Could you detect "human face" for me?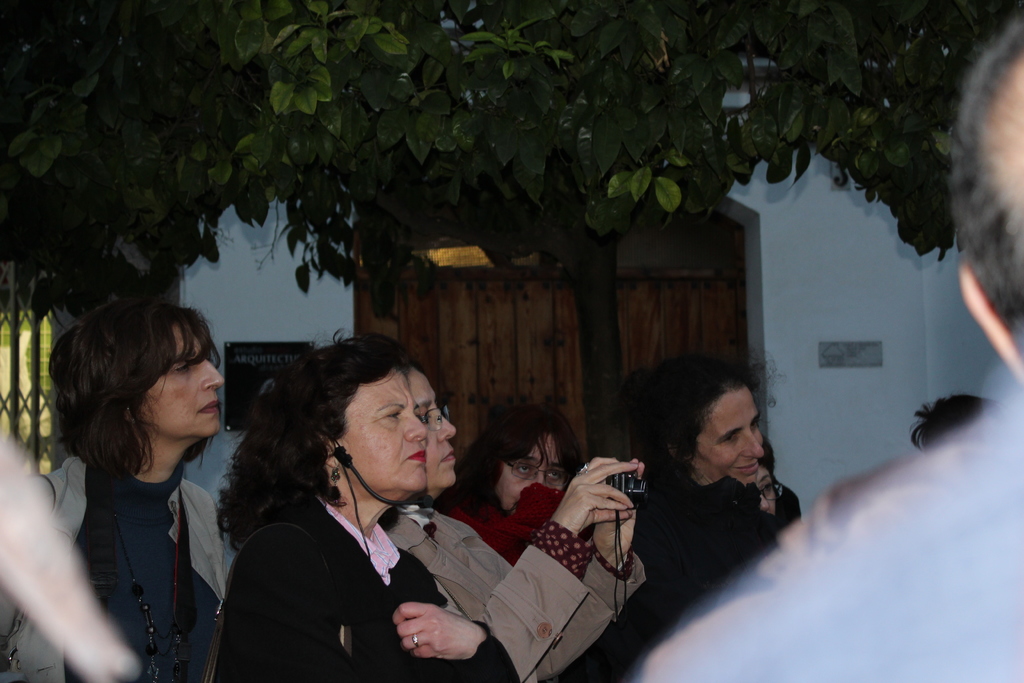
Detection result: <box>691,384,774,486</box>.
